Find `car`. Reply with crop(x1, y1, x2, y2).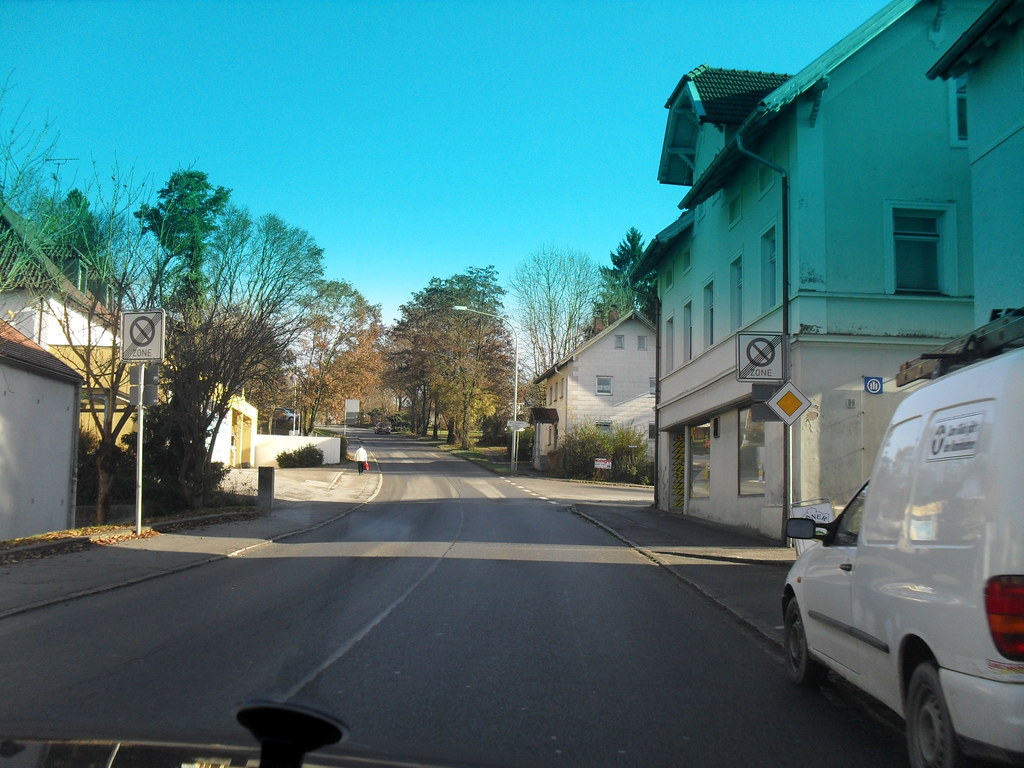
crop(376, 421, 390, 433).
